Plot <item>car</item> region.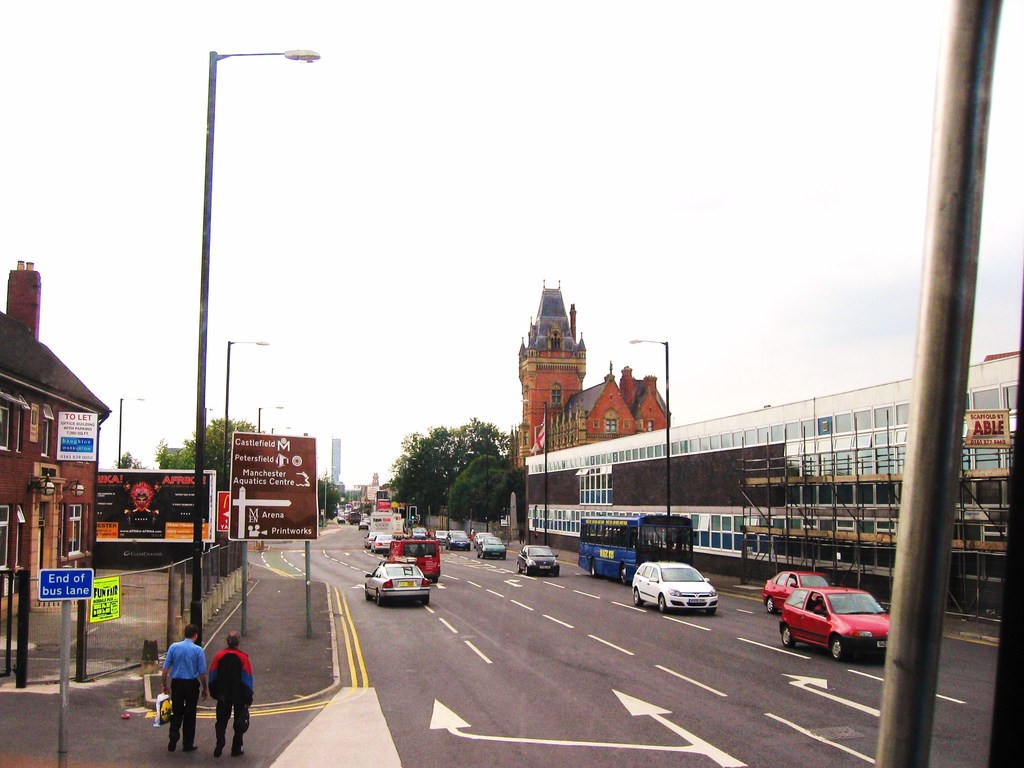
Plotted at {"left": 362, "top": 529, "right": 376, "bottom": 545}.
